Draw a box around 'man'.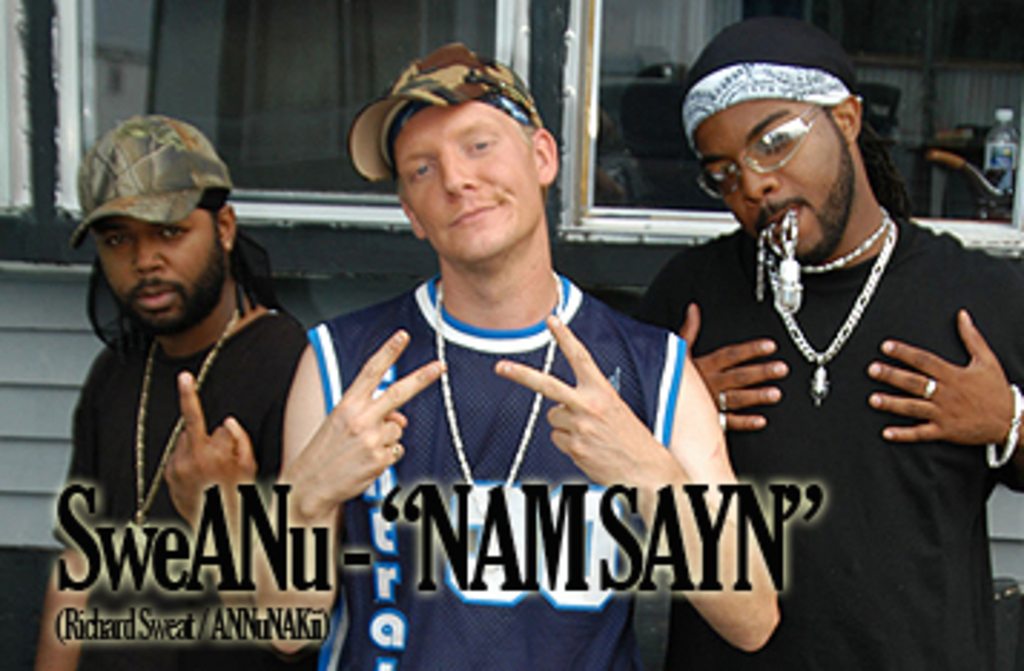
box=[654, 32, 1021, 668].
